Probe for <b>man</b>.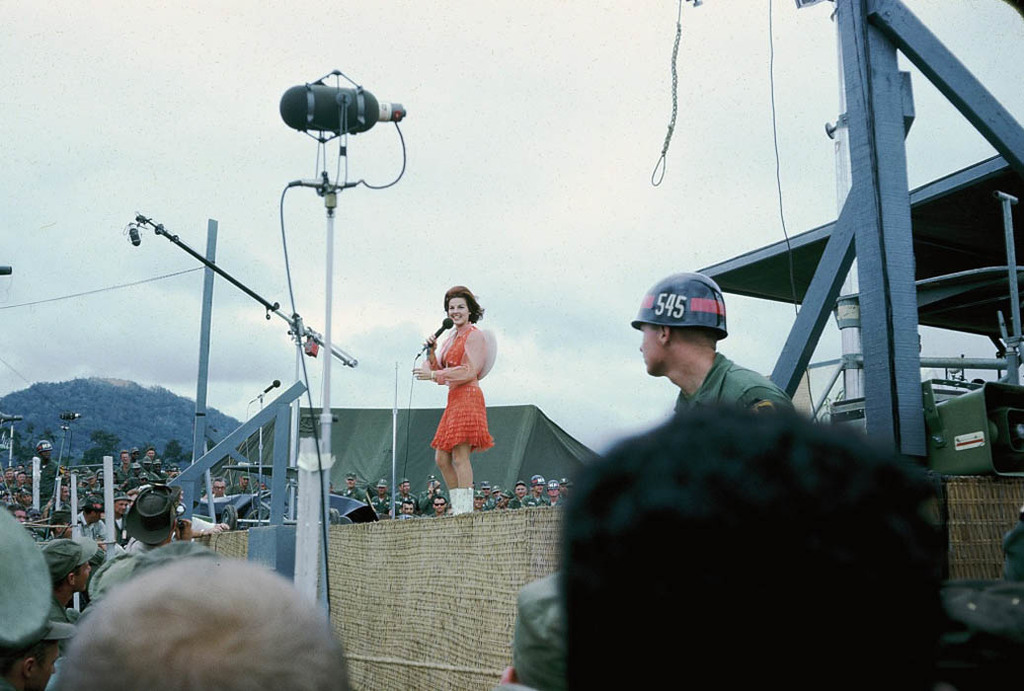
Probe result: [x1=211, y1=479, x2=228, y2=496].
